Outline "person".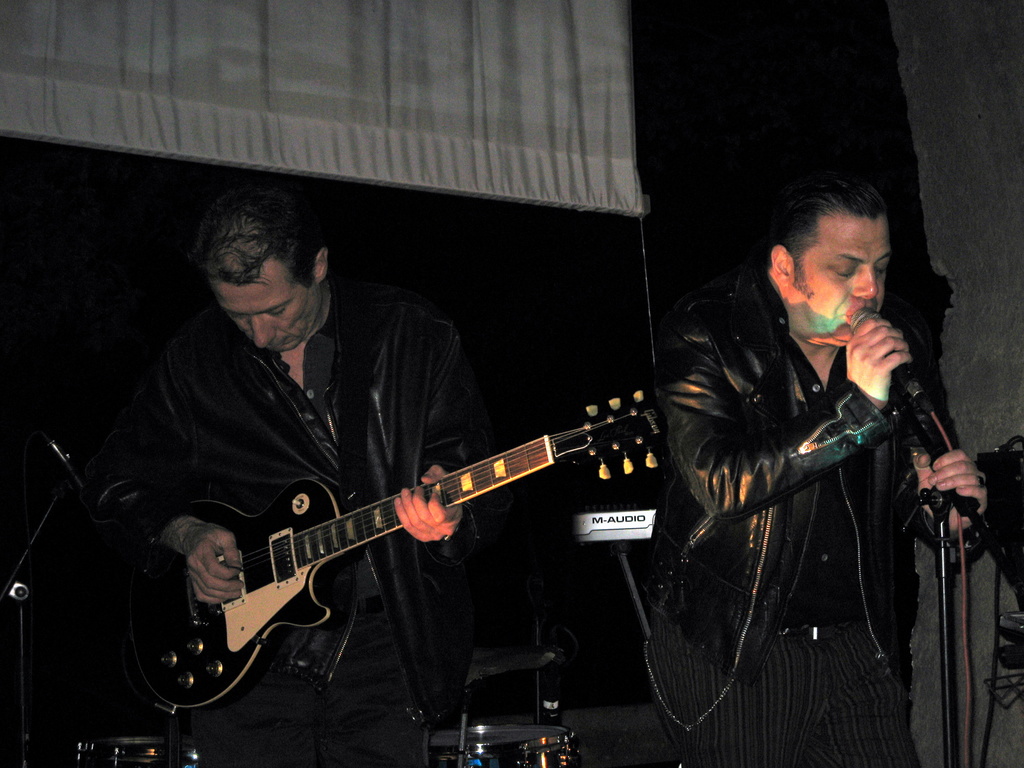
Outline: detection(660, 180, 971, 767).
